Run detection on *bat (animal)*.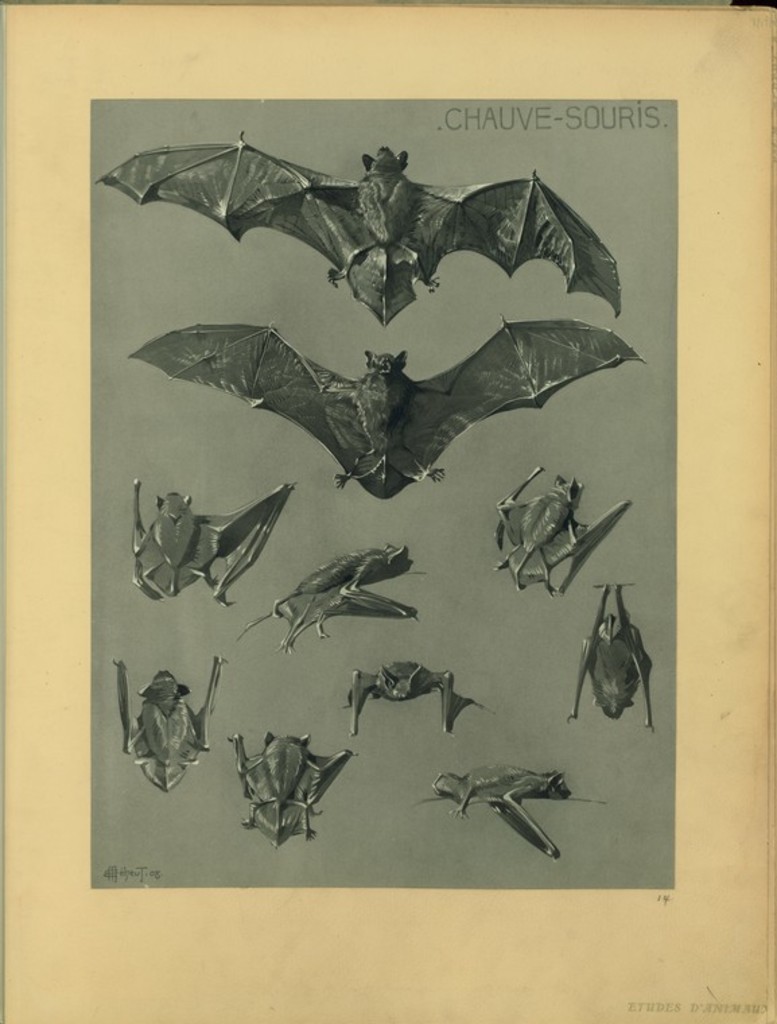
Result: 427/764/568/866.
